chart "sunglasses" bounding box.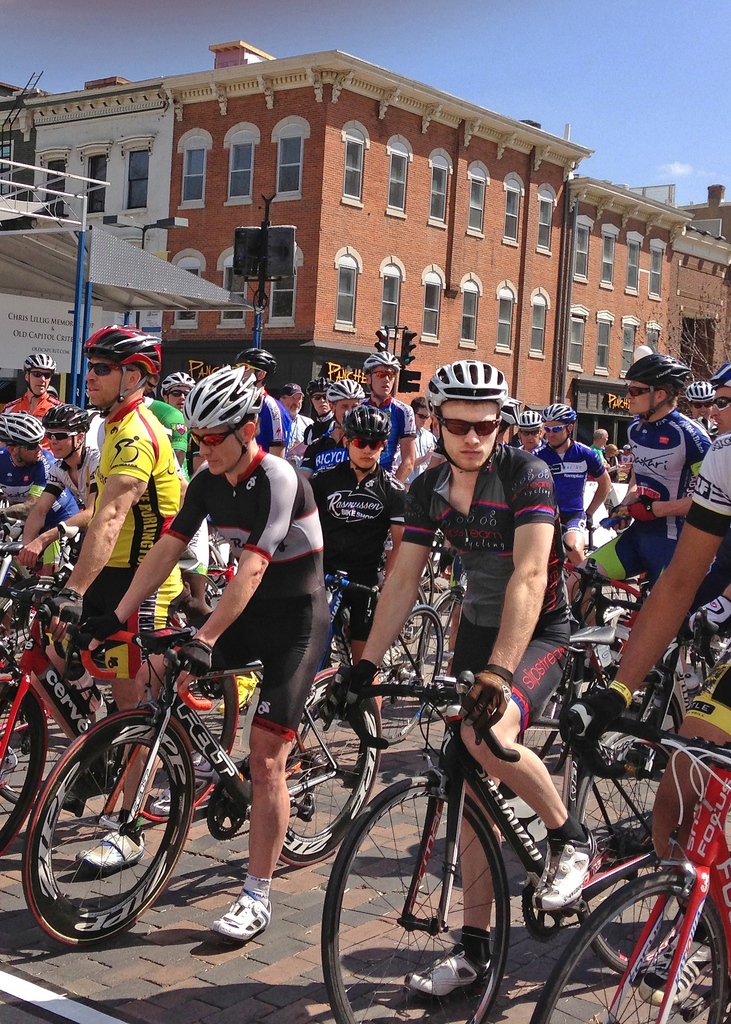
Charted: x1=20 y1=441 x2=39 y2=452.
